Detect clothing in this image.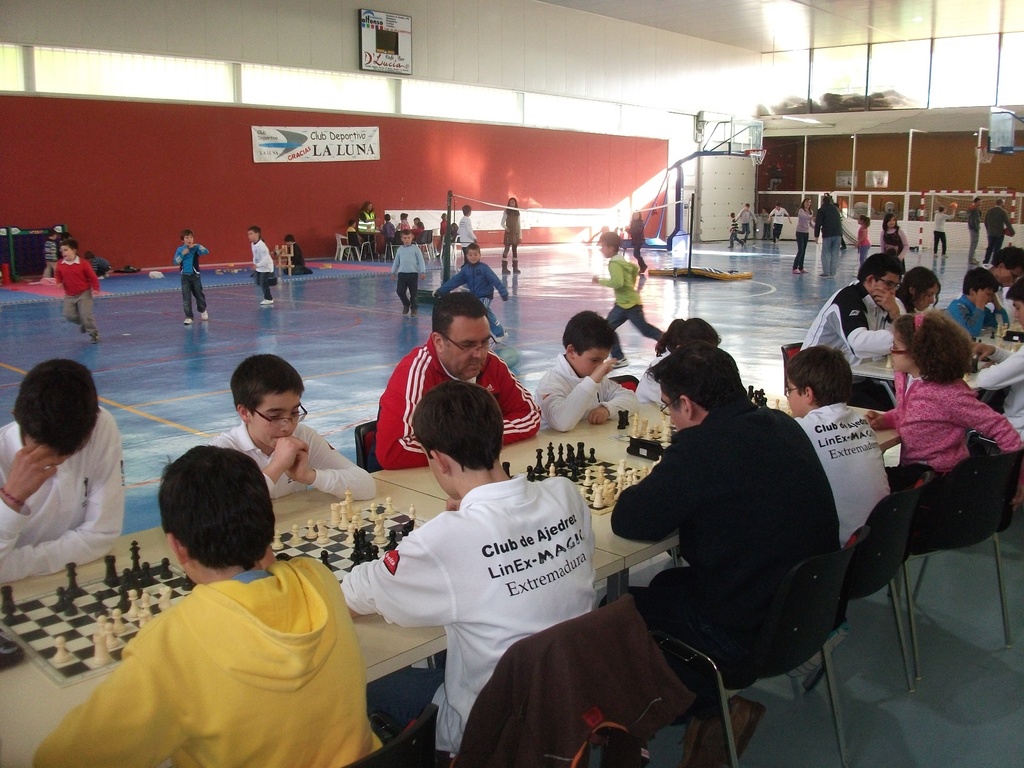
Detection: <region>815, 198, 861, 279</region>.
